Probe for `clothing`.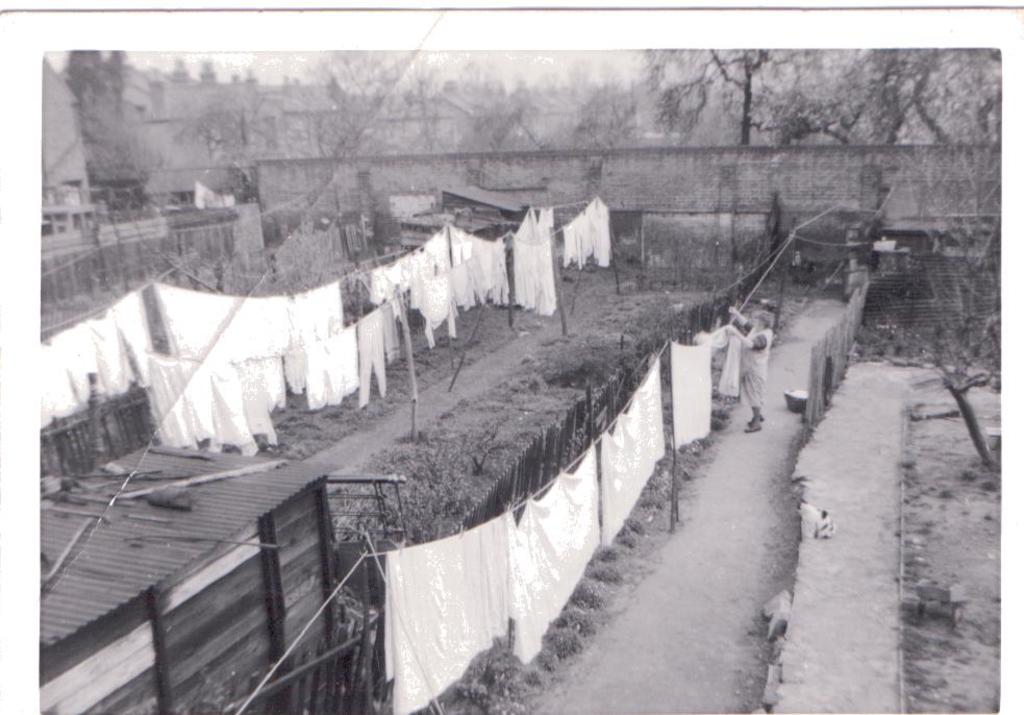
Probe result: Rect(555, 196, 618, 272).
